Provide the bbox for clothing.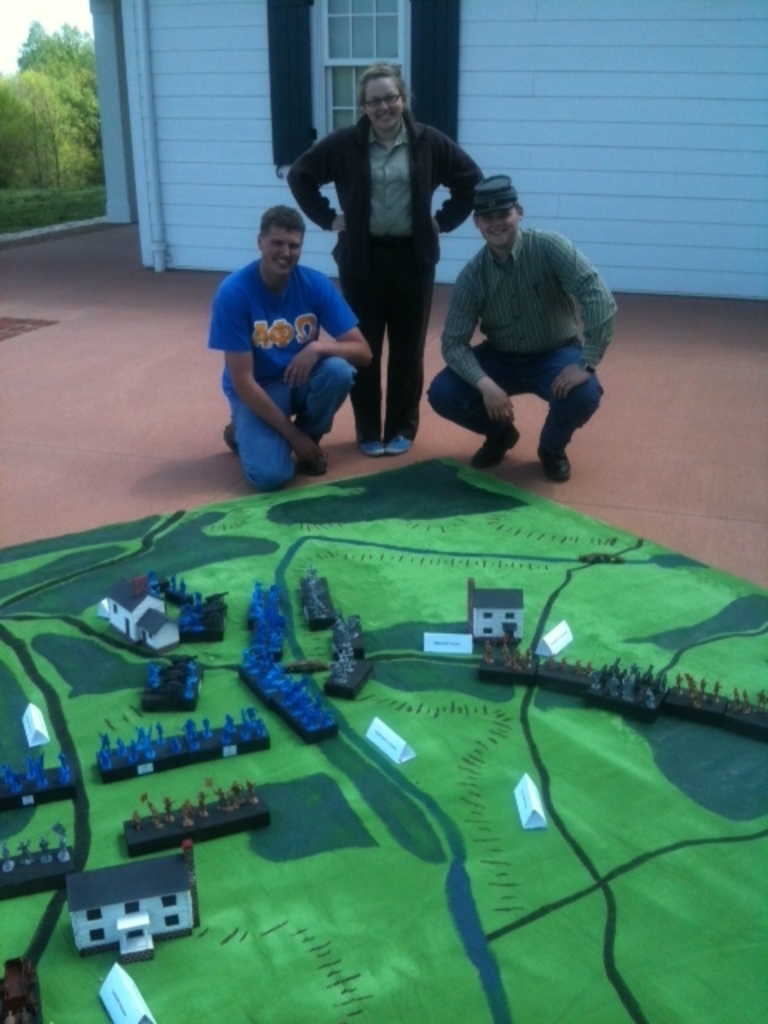
267 67 496 475.
